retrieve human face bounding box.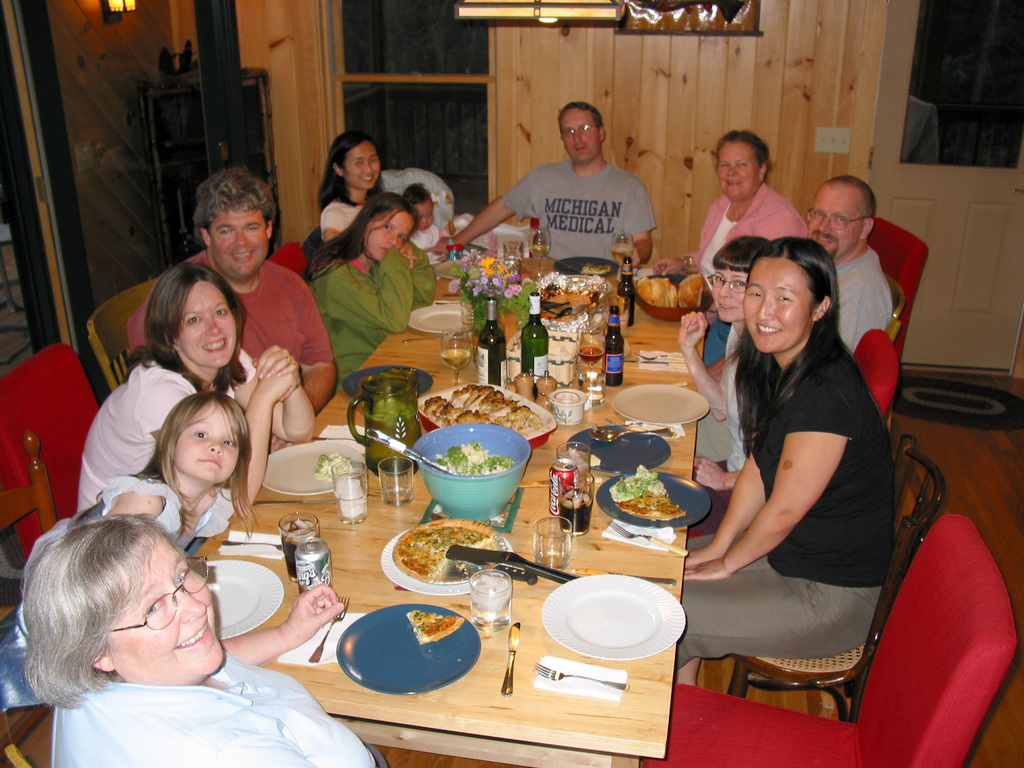
Bounding box: <box>559,111,602,165</box>.
